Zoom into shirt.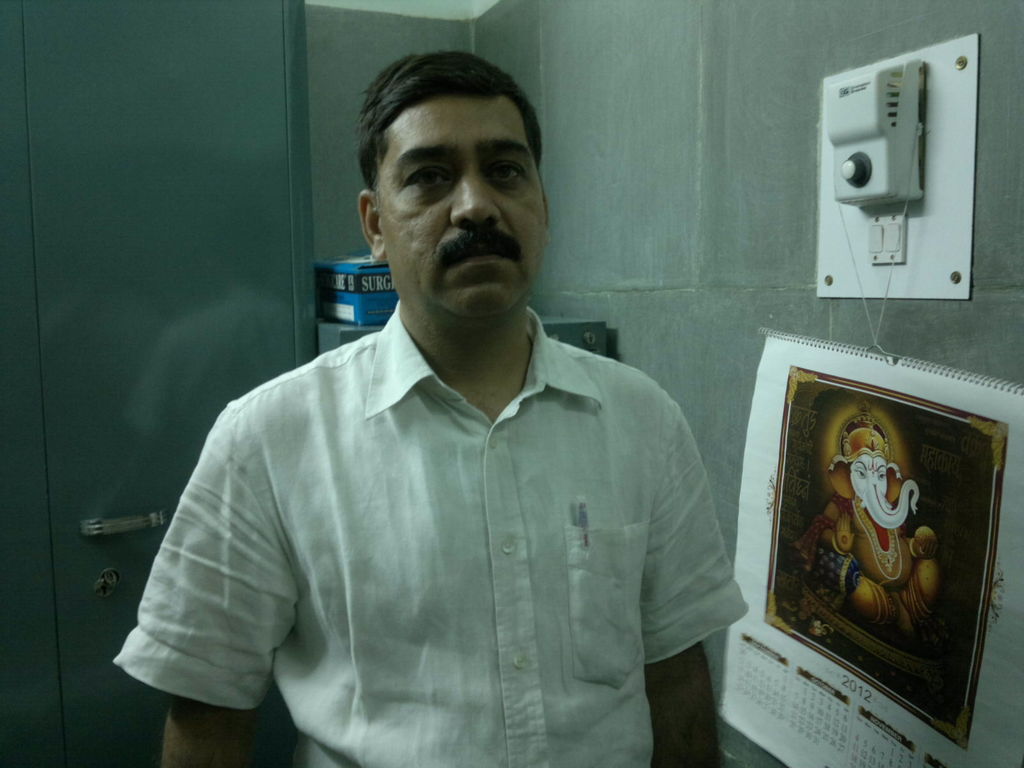
Zoom target: bbox=[145, 285, 749, 767].
